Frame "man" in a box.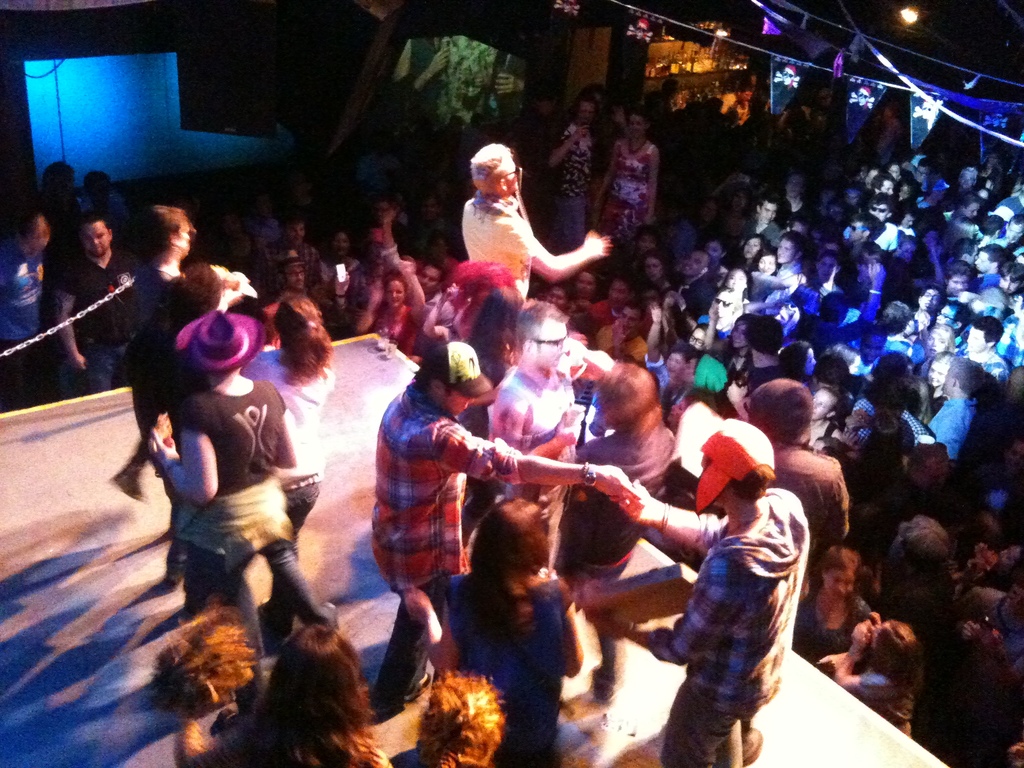
Rect(52, 214, 144, 394).
